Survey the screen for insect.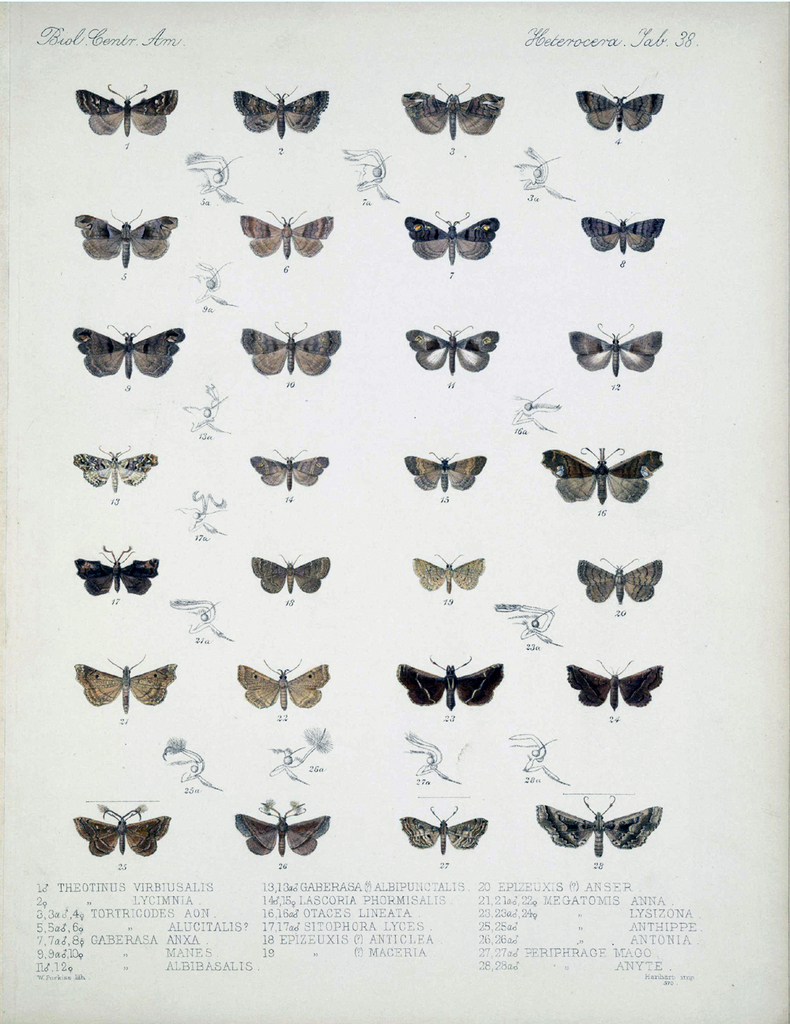
Survey found: (238,209,334,258).
